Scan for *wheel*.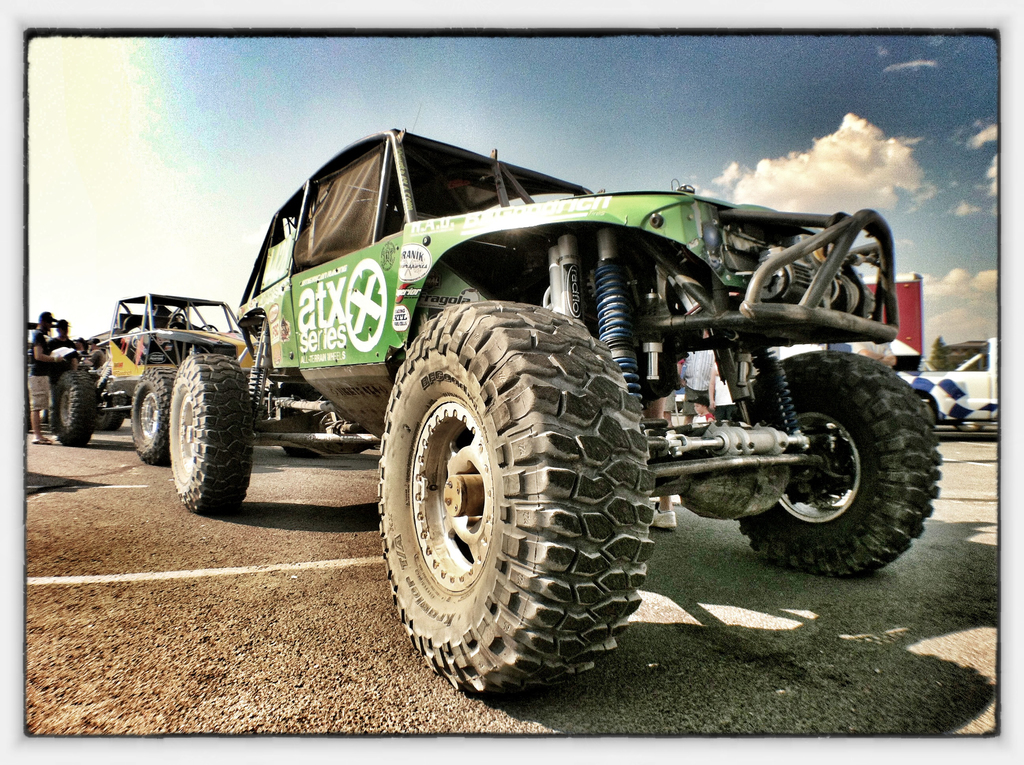
Scan result: (282,383,324,457).
